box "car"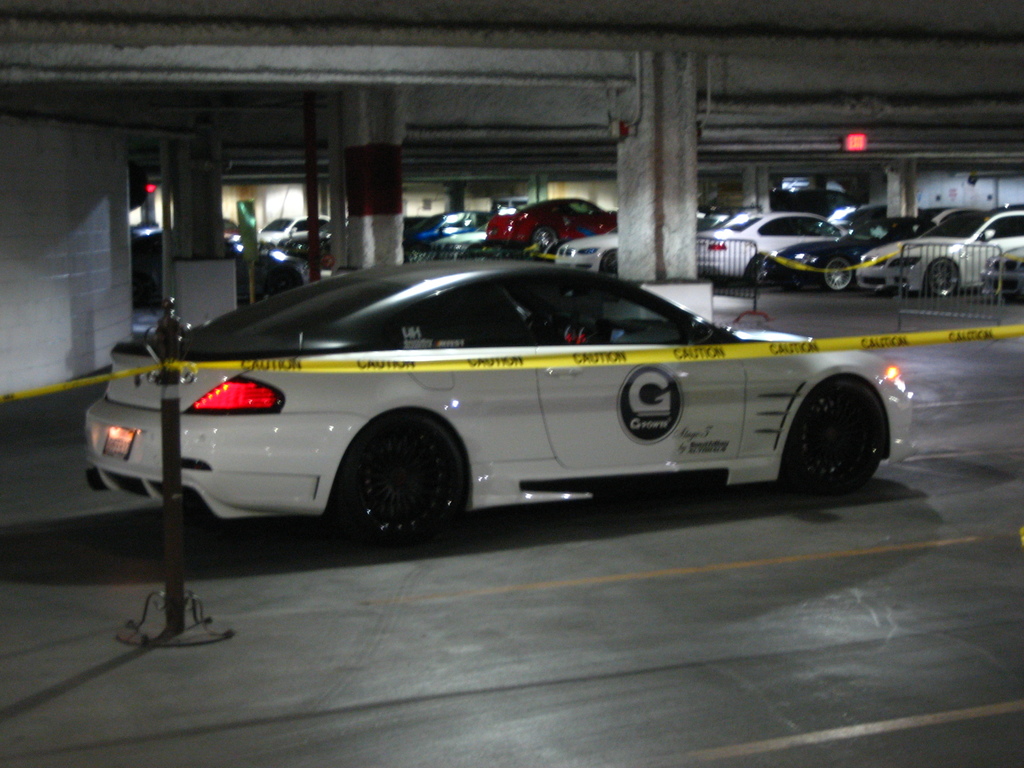
region(705, 216, 842, 285)
